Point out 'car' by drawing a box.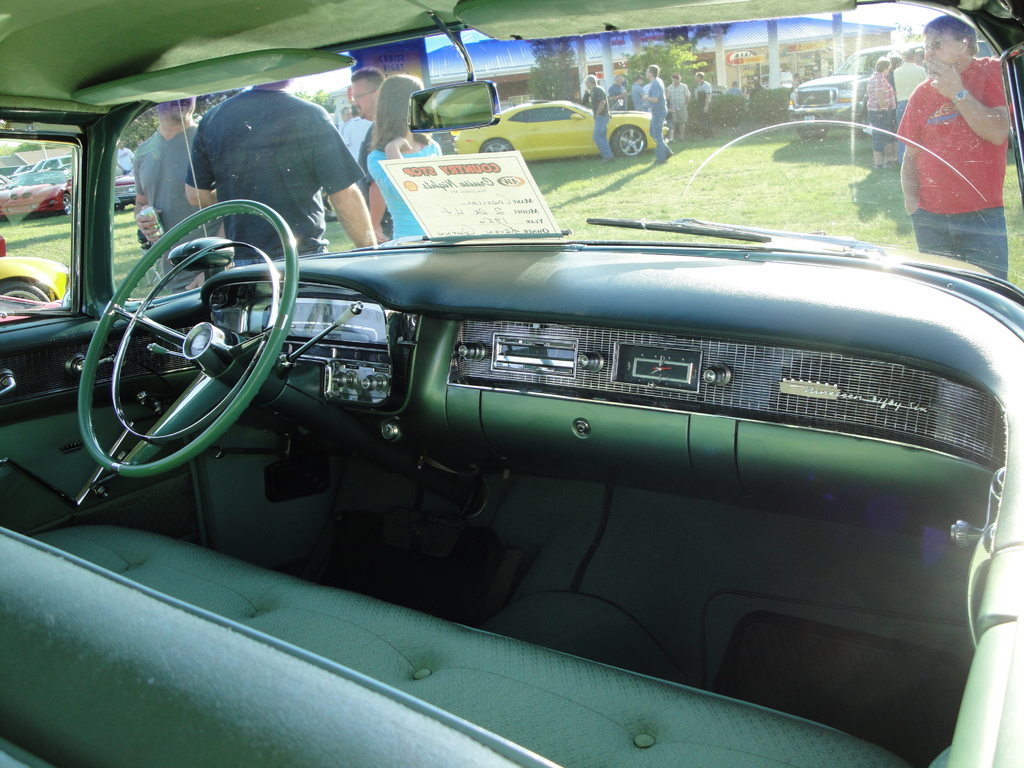
0,0,1023,767.
